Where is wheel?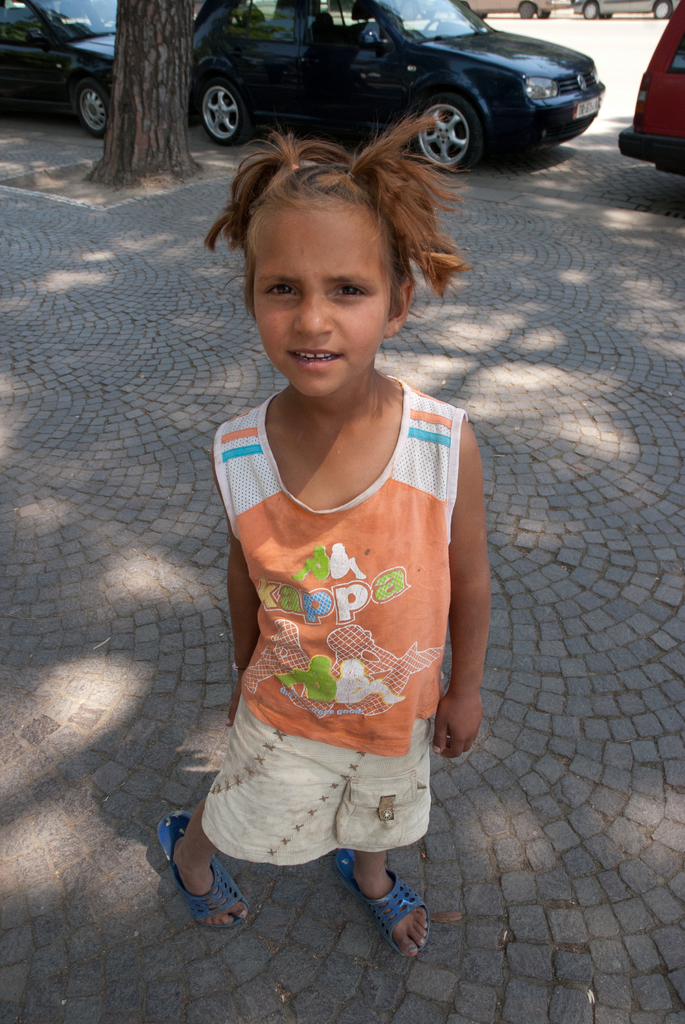
(x1=416, y1=92, x2=482, y2=175).
